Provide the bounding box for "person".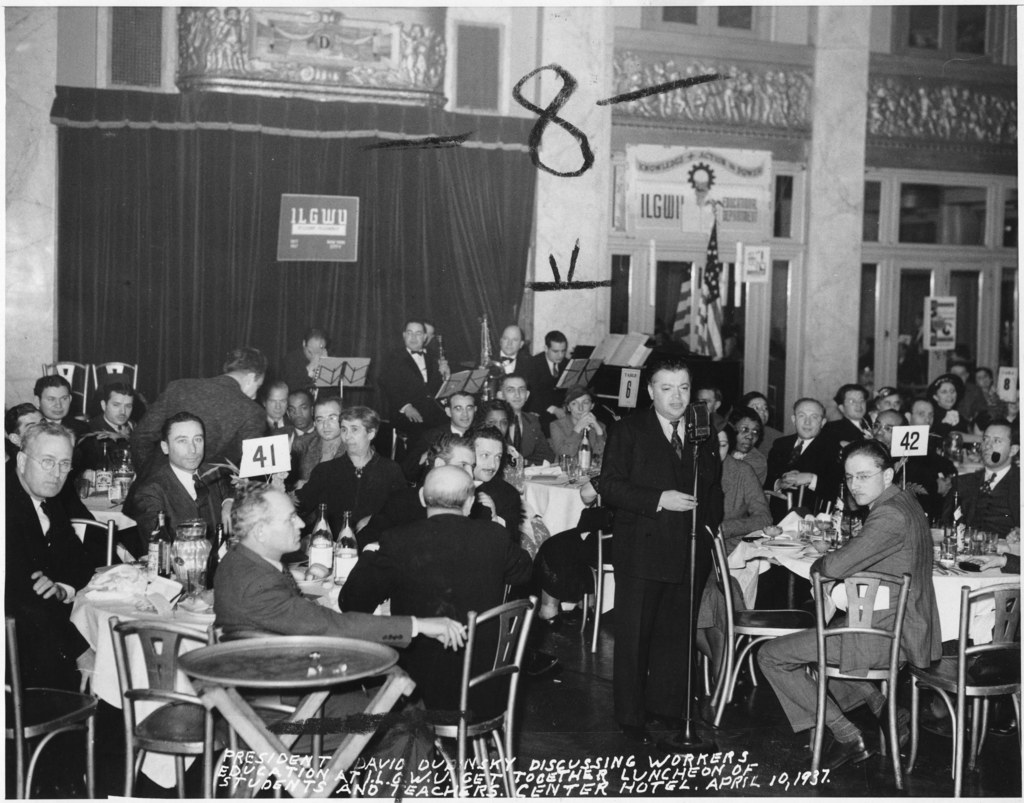
crop(100, 373, 141, 422).
